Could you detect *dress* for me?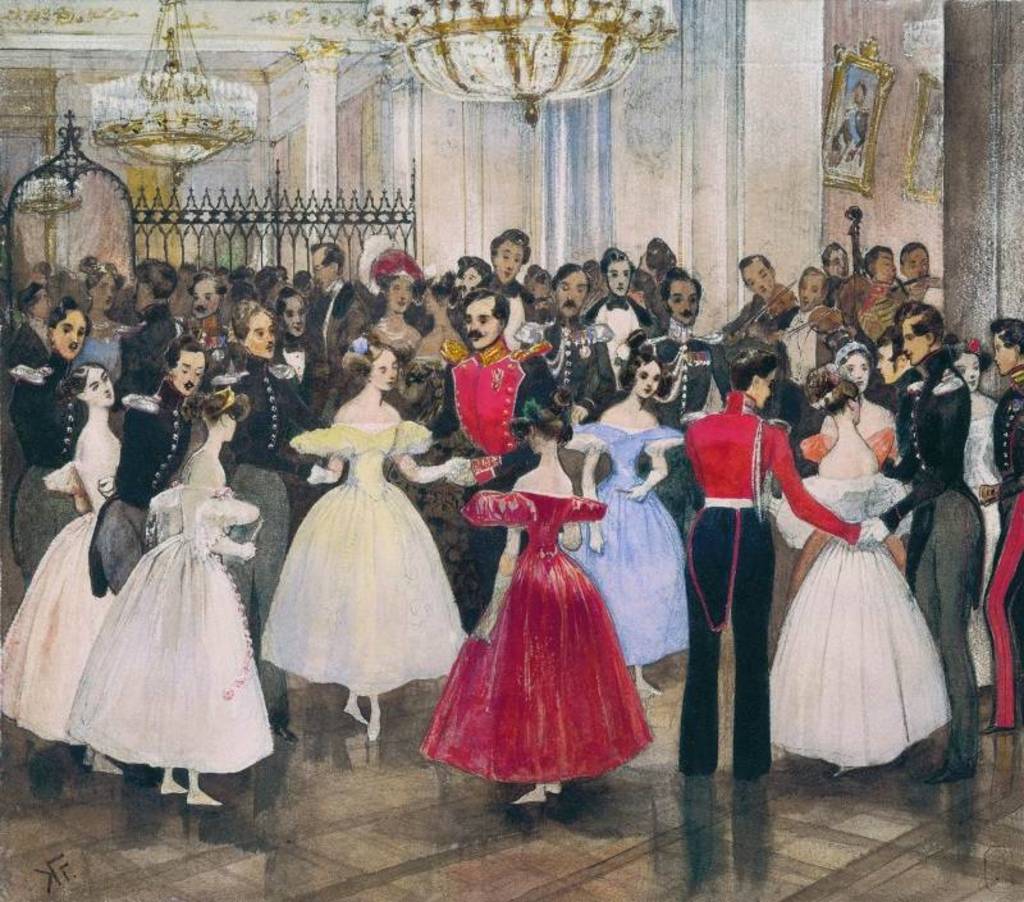
Detection result: {"left": 257, "top": 420, "right": 471, "bottom": 697}.
